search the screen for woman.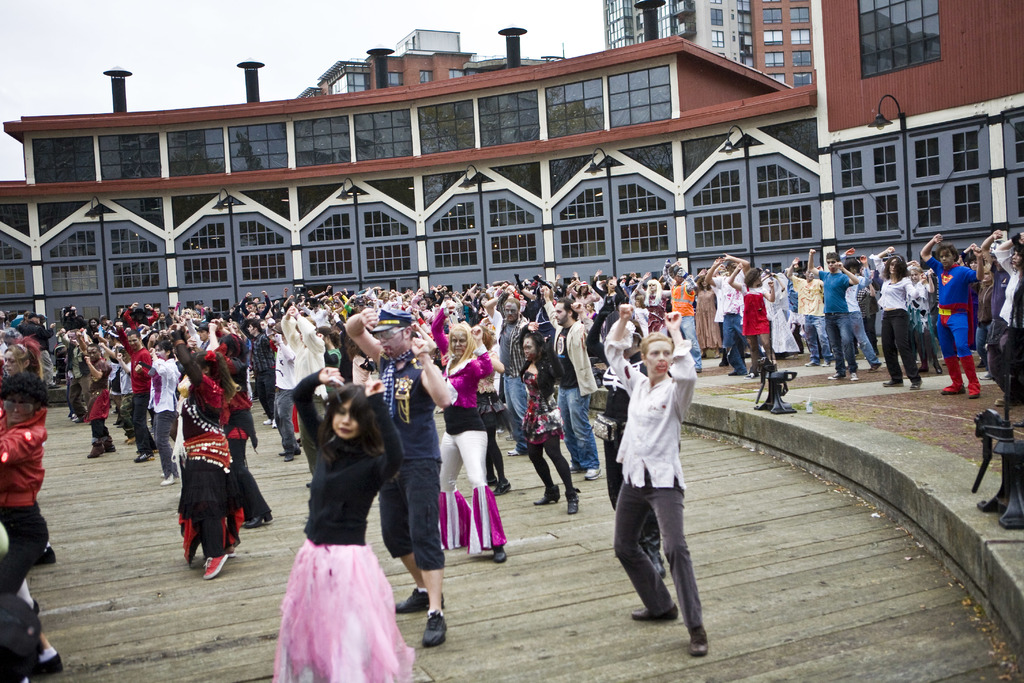
Found at l=878, t=256, r=919, b=391.
